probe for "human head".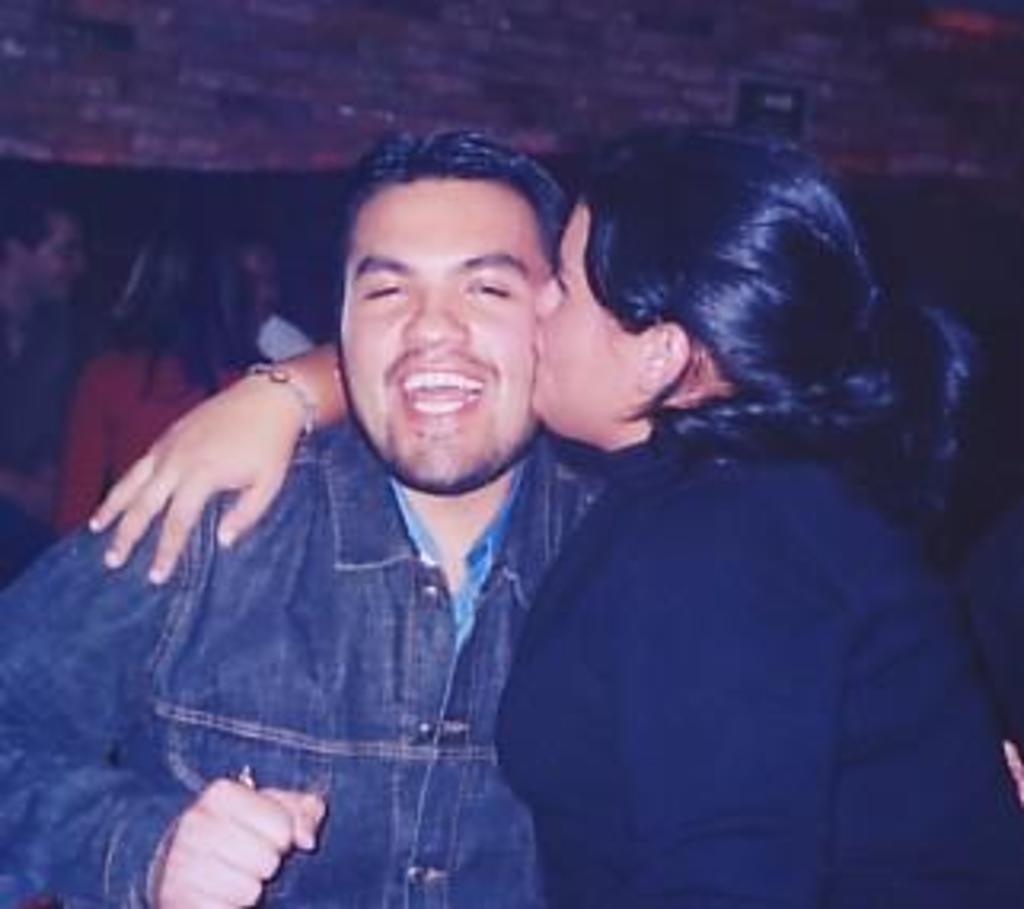
Probe result: [left=530, top=115, right=973, bottom=453].
